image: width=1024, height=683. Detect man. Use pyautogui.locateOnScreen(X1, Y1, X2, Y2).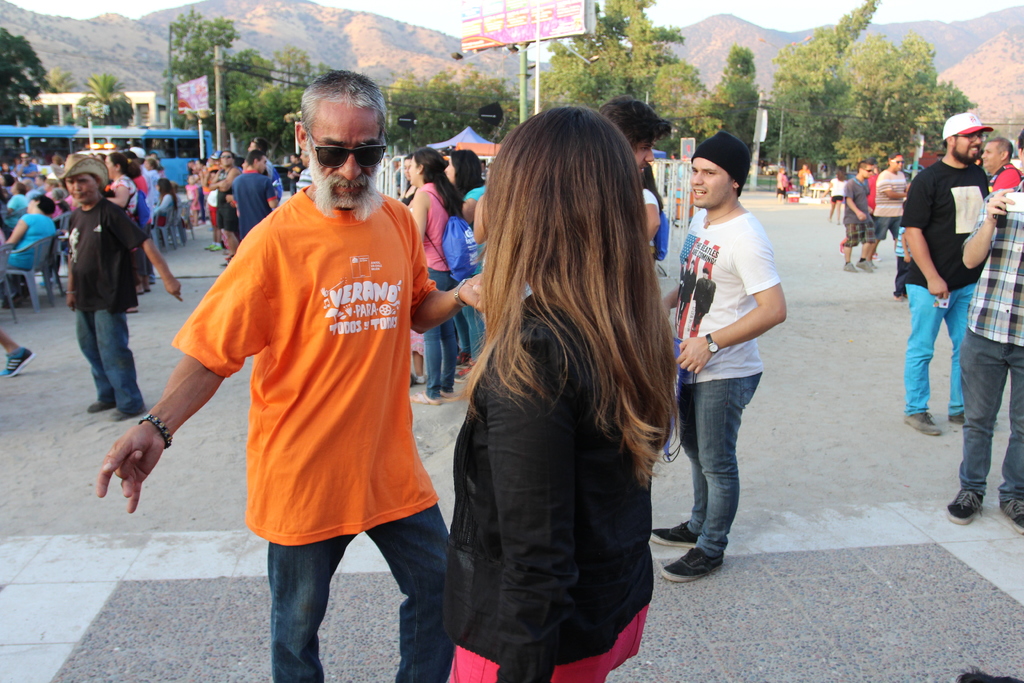
pyautogui.locateOnScreen(980, 135, 1023, 199).
